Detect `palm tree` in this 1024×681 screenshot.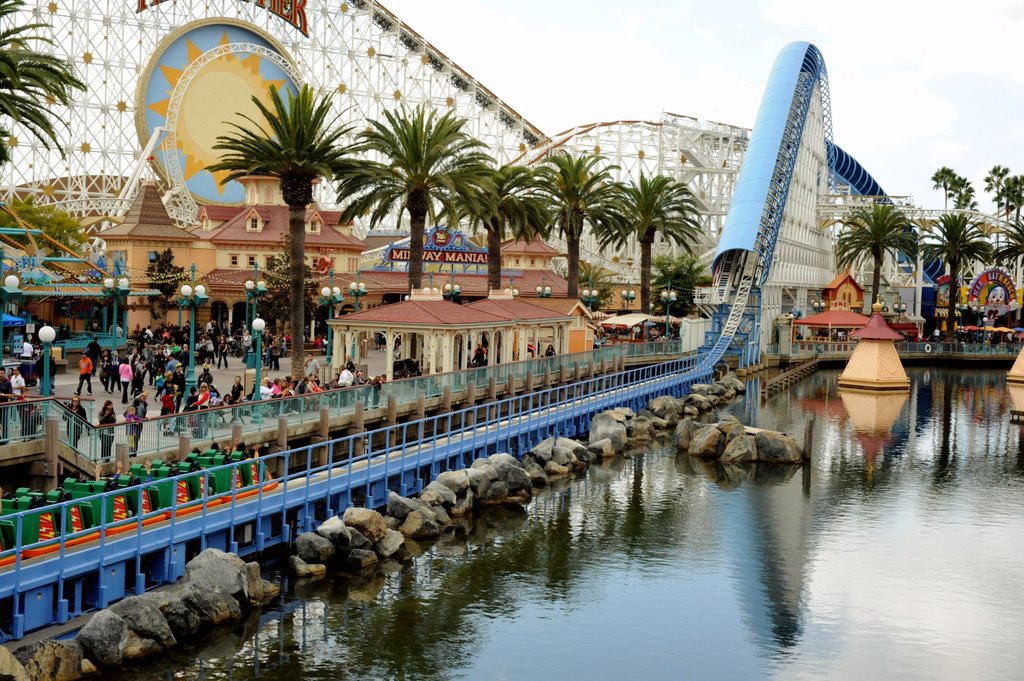
Detection: <region>235, 72, 348, 347</region>.
